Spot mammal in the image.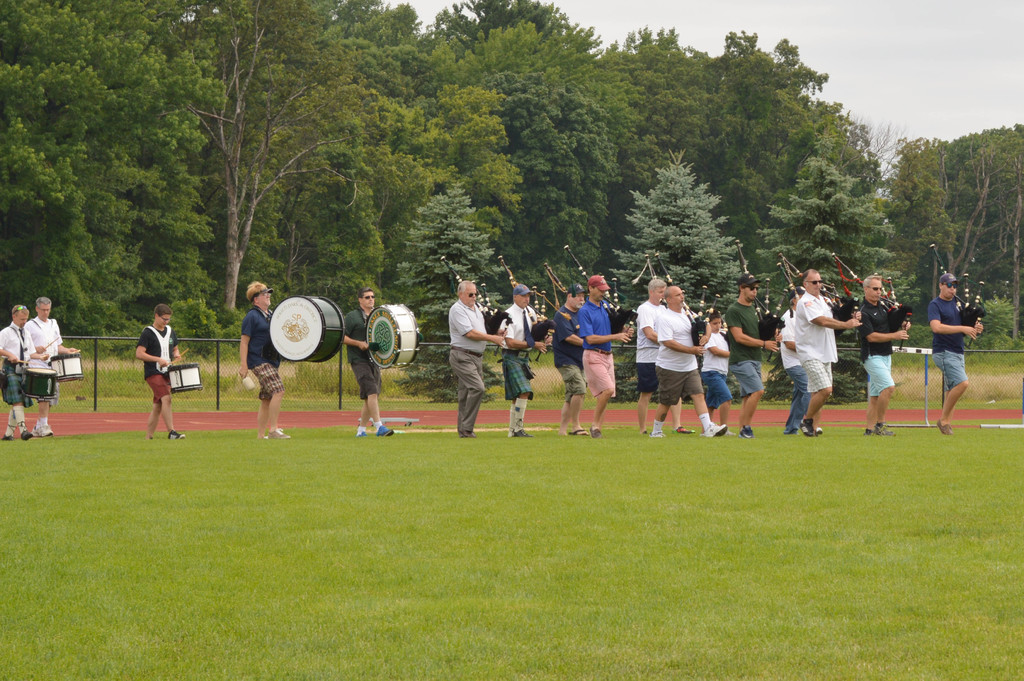
mammal found at 724,272,783,439.
